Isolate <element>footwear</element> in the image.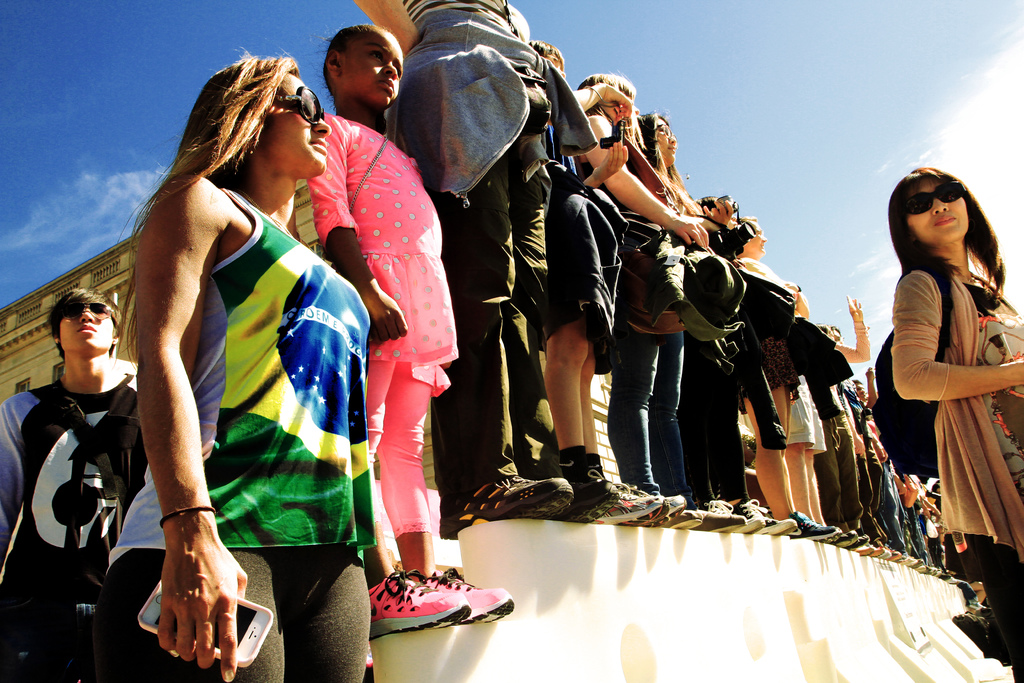
Isolated region: bbox=(876, 547, 888, 557).
